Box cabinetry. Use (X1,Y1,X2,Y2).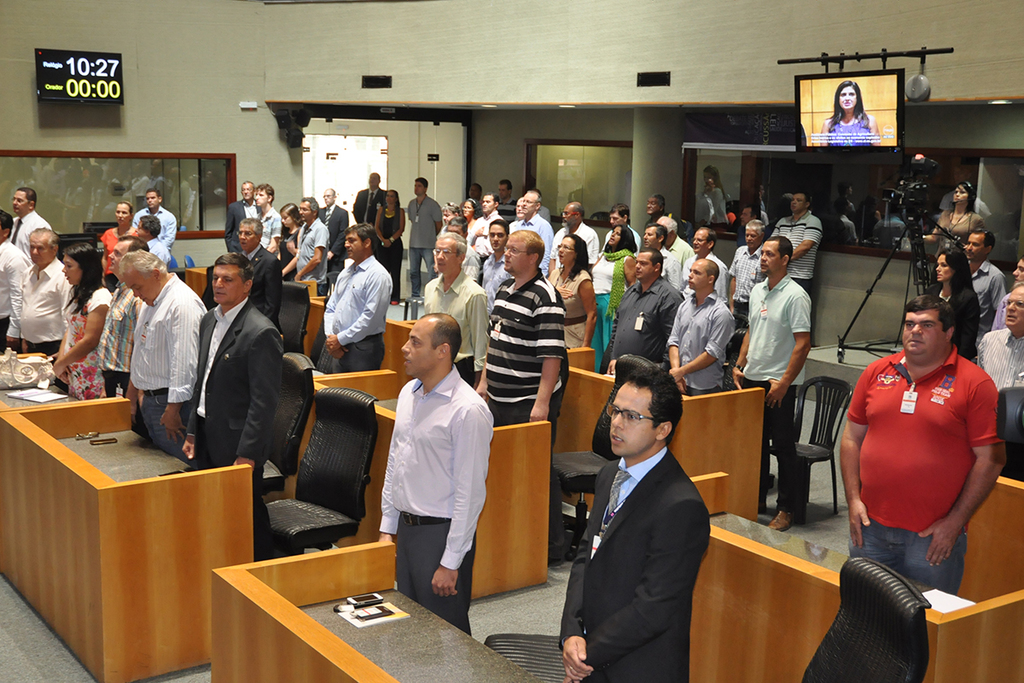
(693,463,1023,682).
